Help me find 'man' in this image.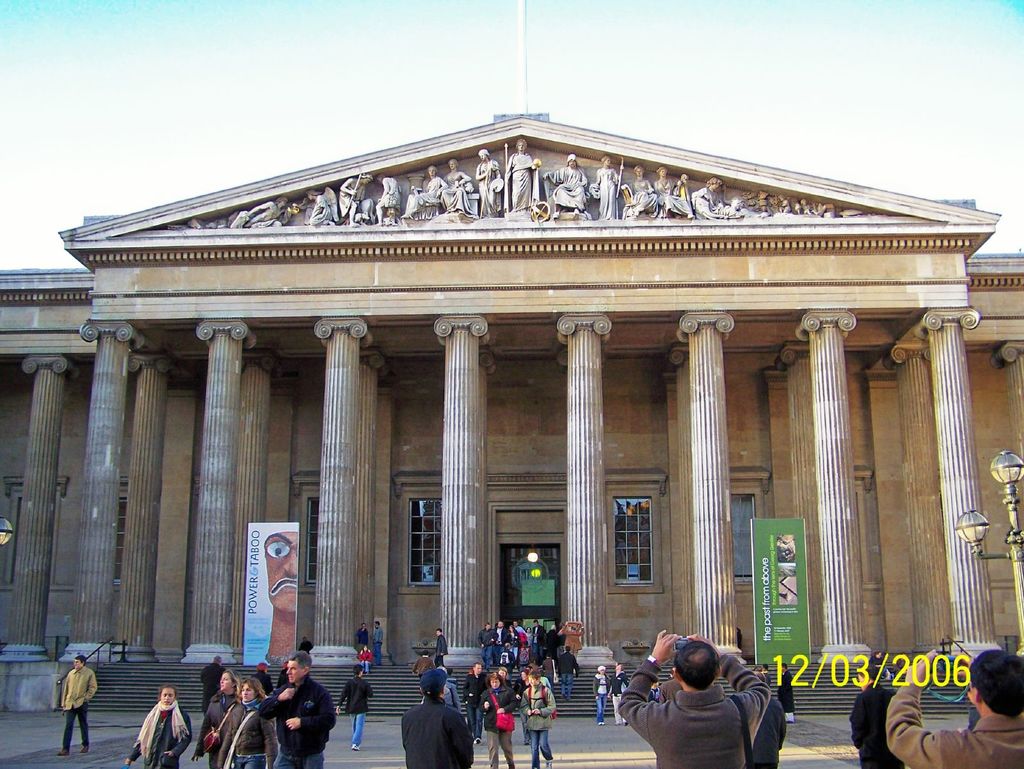
Found it: locate(479, 620, 495, 676).
